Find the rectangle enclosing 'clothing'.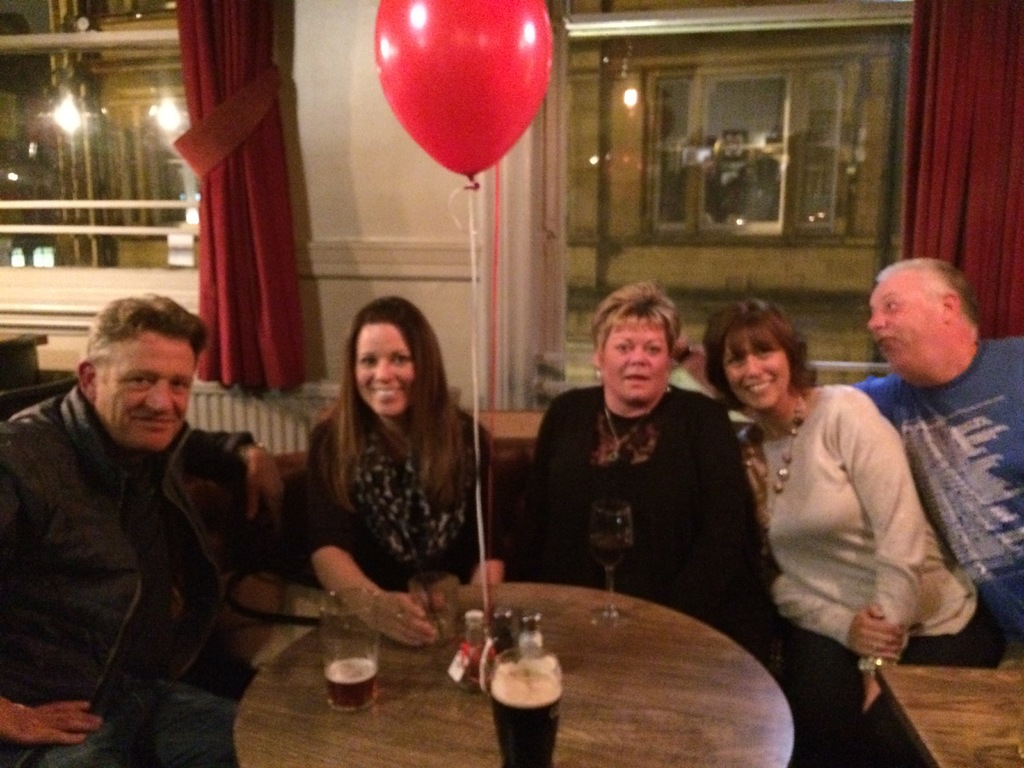
<bbox>847, 335, 1023, 644</bbox>.
